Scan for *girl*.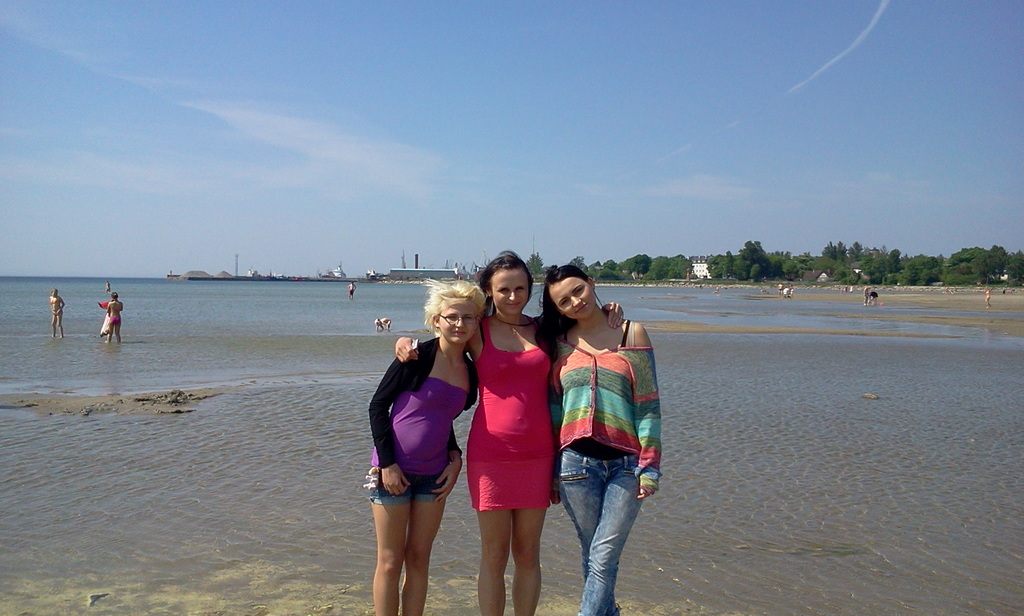
Scan result: {"x1": 403, "y1": 249, "x2": 627, "y2": 615}.
